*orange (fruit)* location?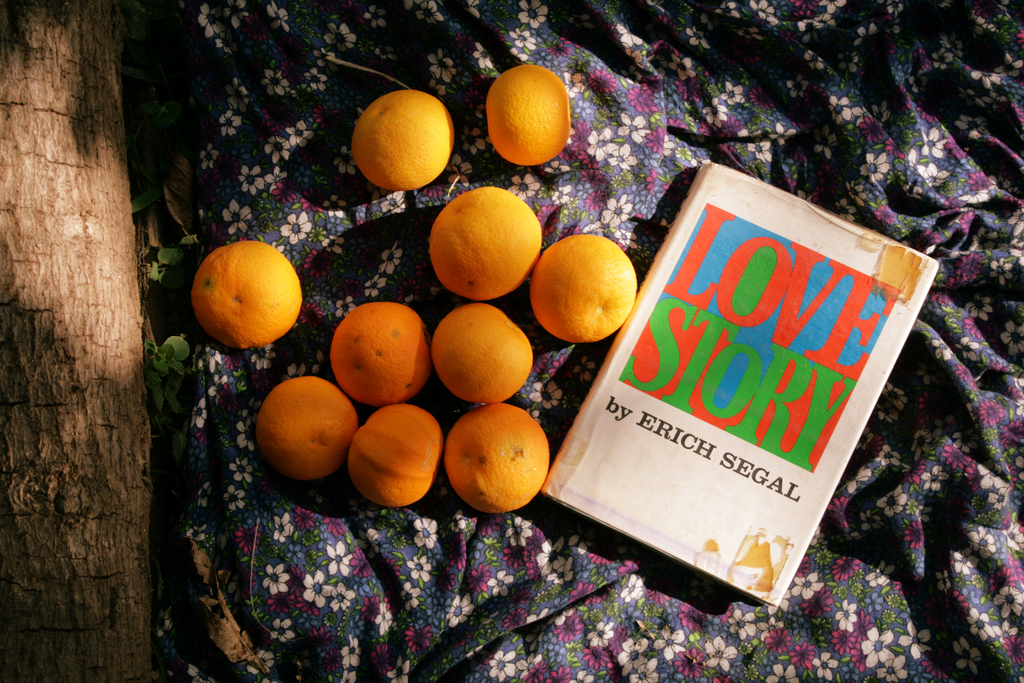
[259,368,360,478]
